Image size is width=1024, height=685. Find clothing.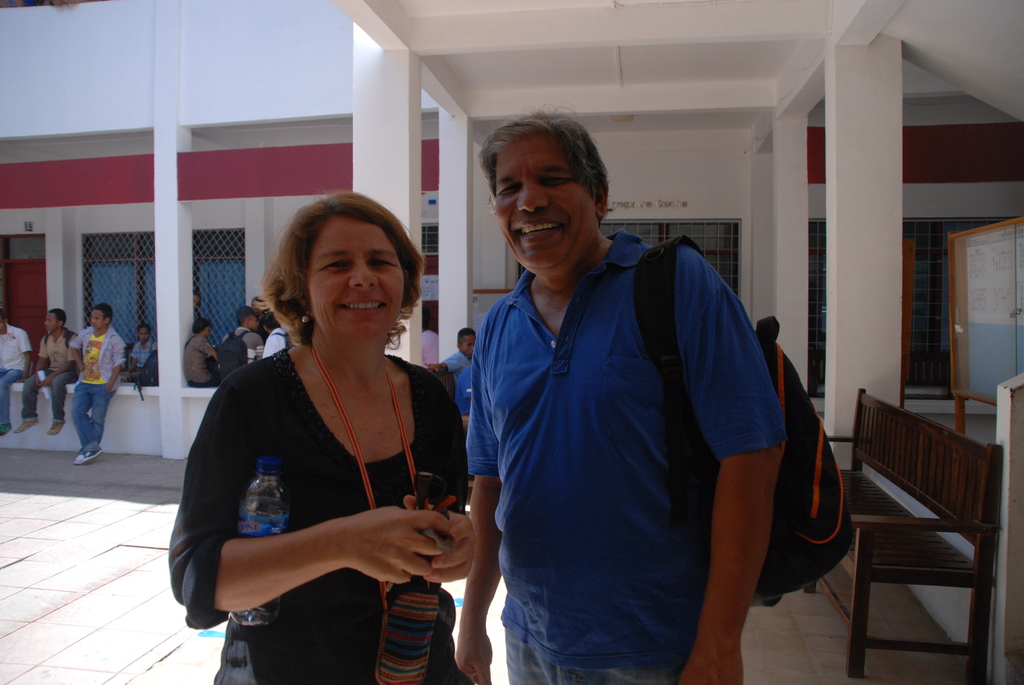
{"left": 65, "top": 325, "right": 125, "bottom": 447}.
